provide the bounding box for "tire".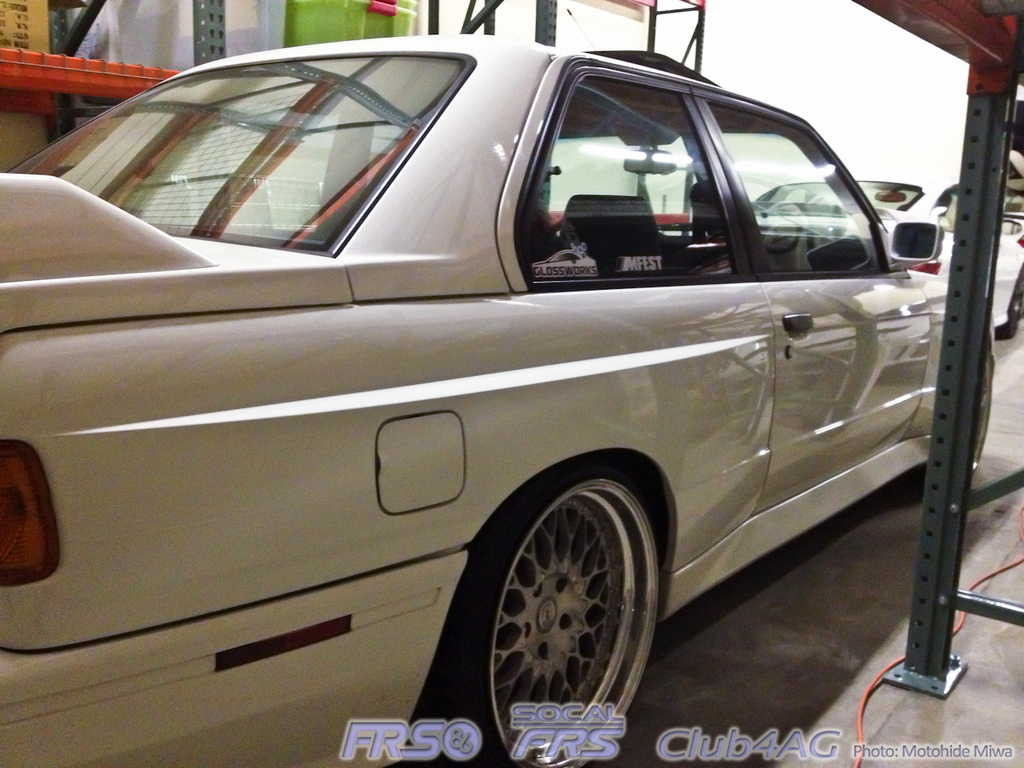
box=[998, 262, 1023, 342].
